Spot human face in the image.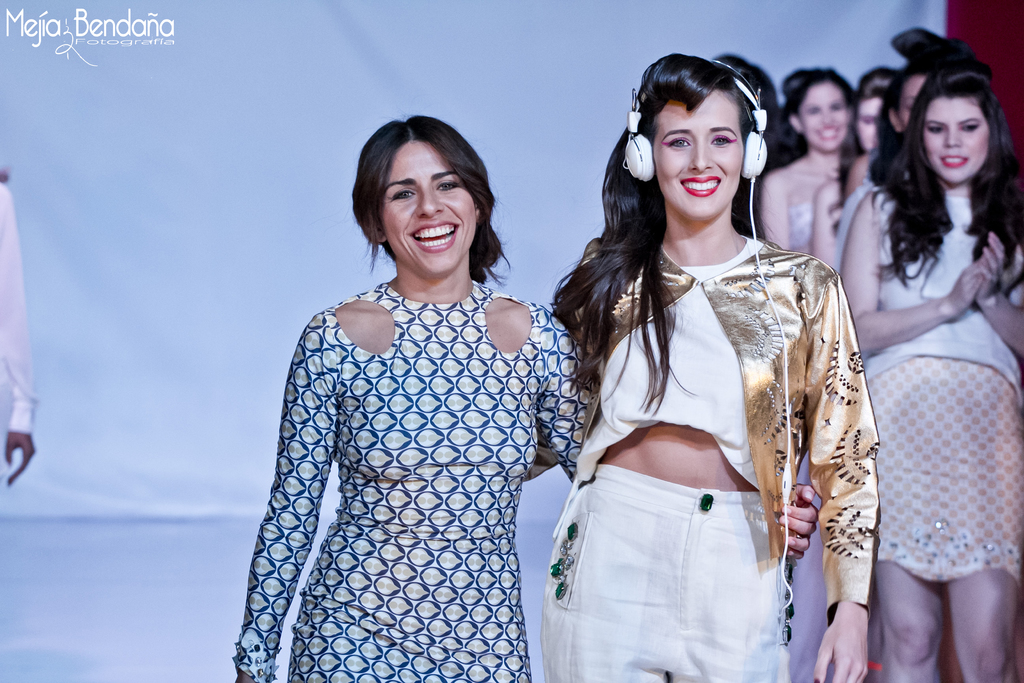
human face found at bbox=(650, 93, 745, 213).
